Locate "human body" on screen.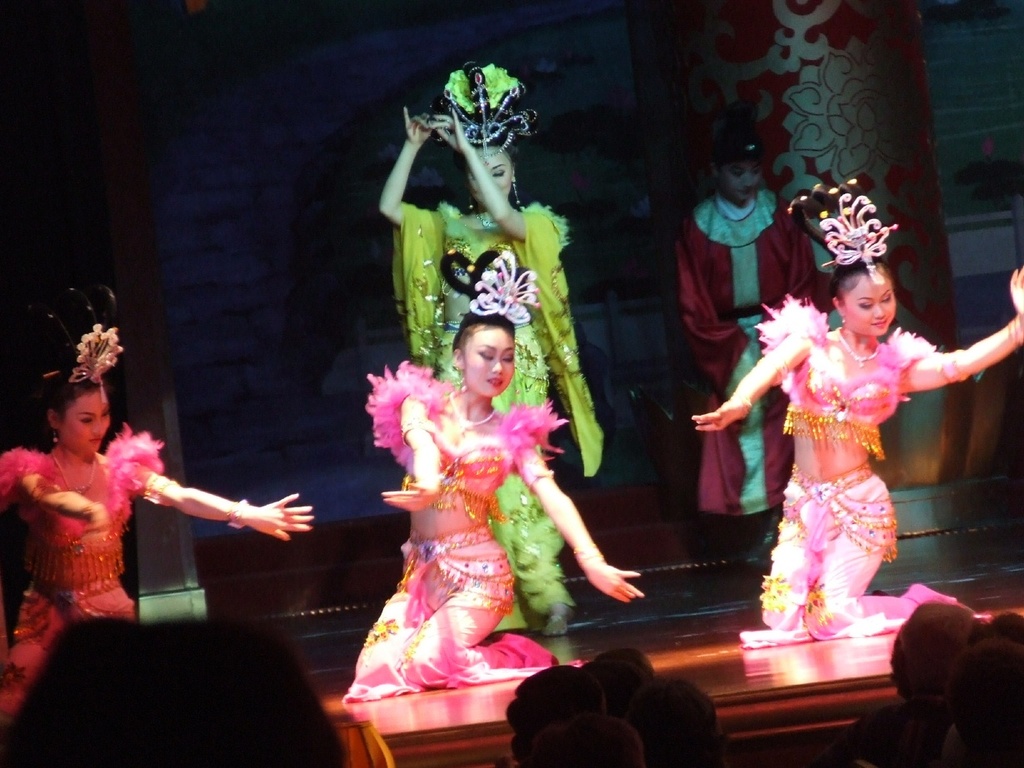
On screen at l=671, t=124, r=835, b=586.
